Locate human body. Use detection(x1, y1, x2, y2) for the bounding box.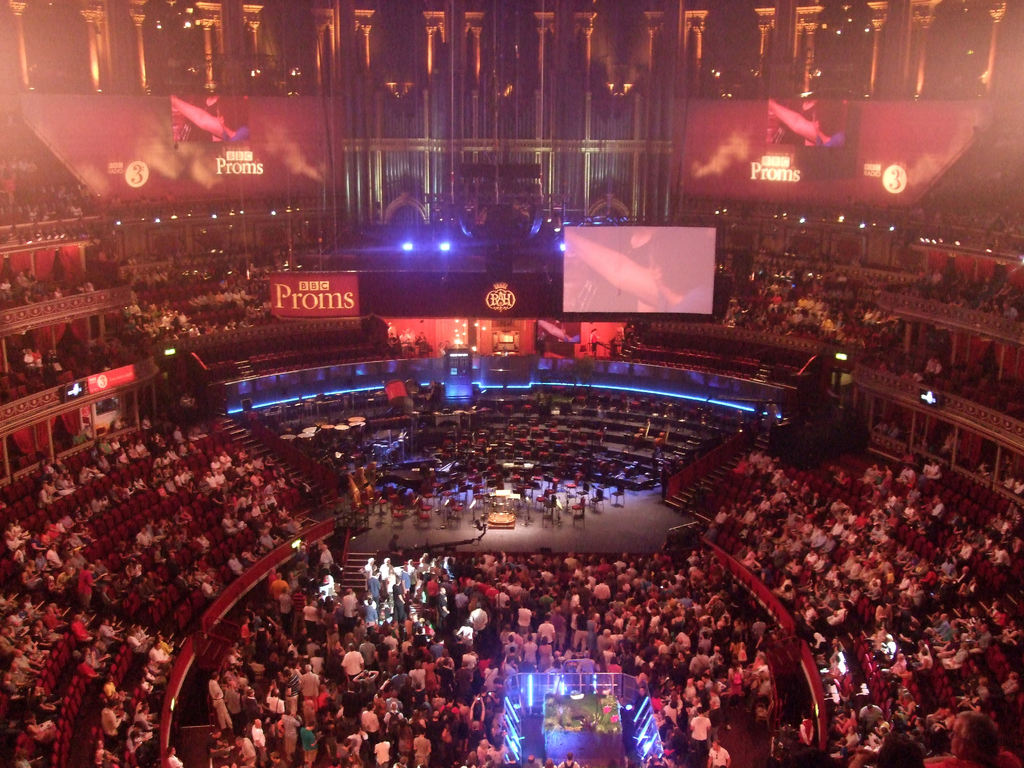
detection(900, 575, 911, 591).
